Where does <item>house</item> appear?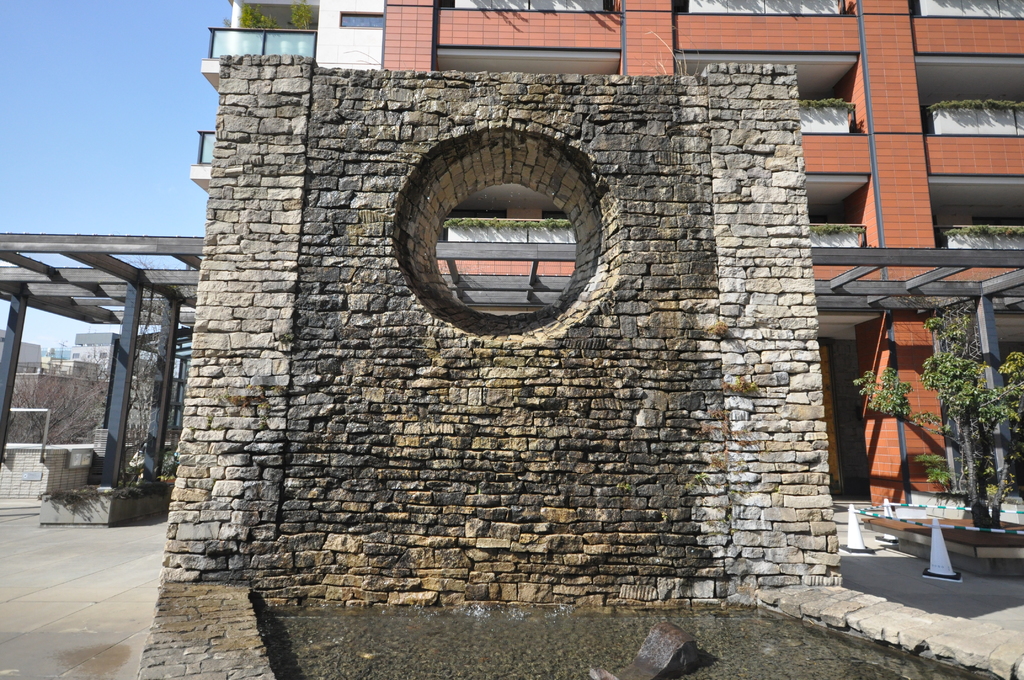
Appears at box(191, 0, 1023, 588).
